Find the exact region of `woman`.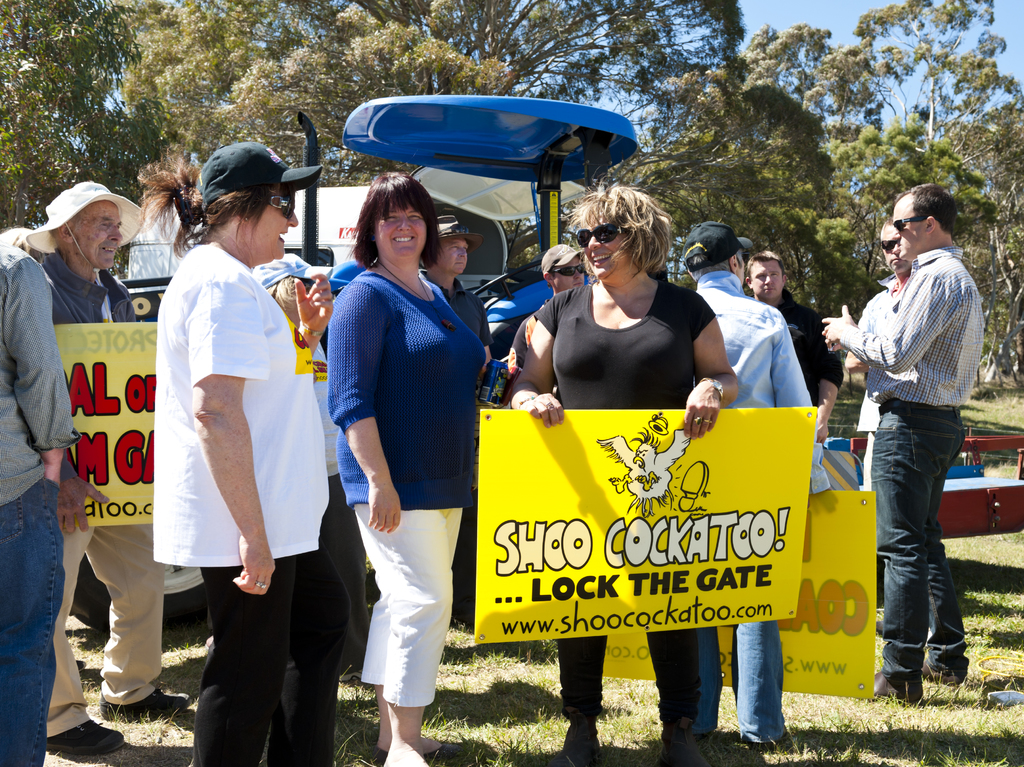
Exact region: {"left": 504, "top": 182, "right": 737, "bottom": 766}.
